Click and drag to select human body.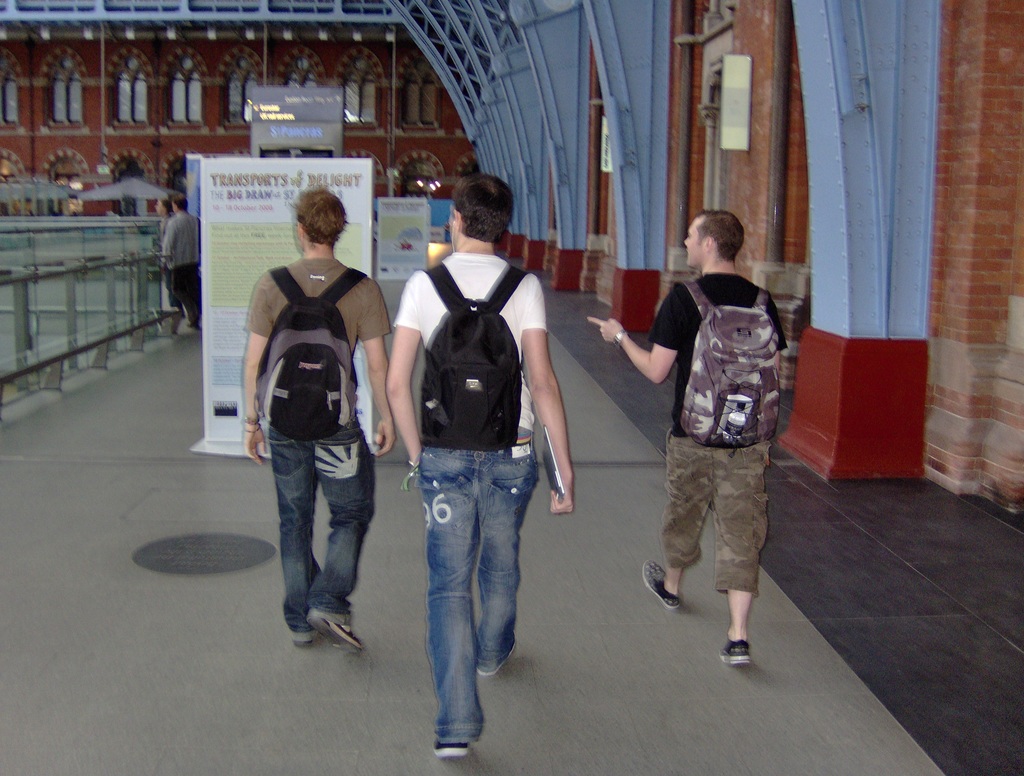
Selection: rect(590, 207, 785, 662).
